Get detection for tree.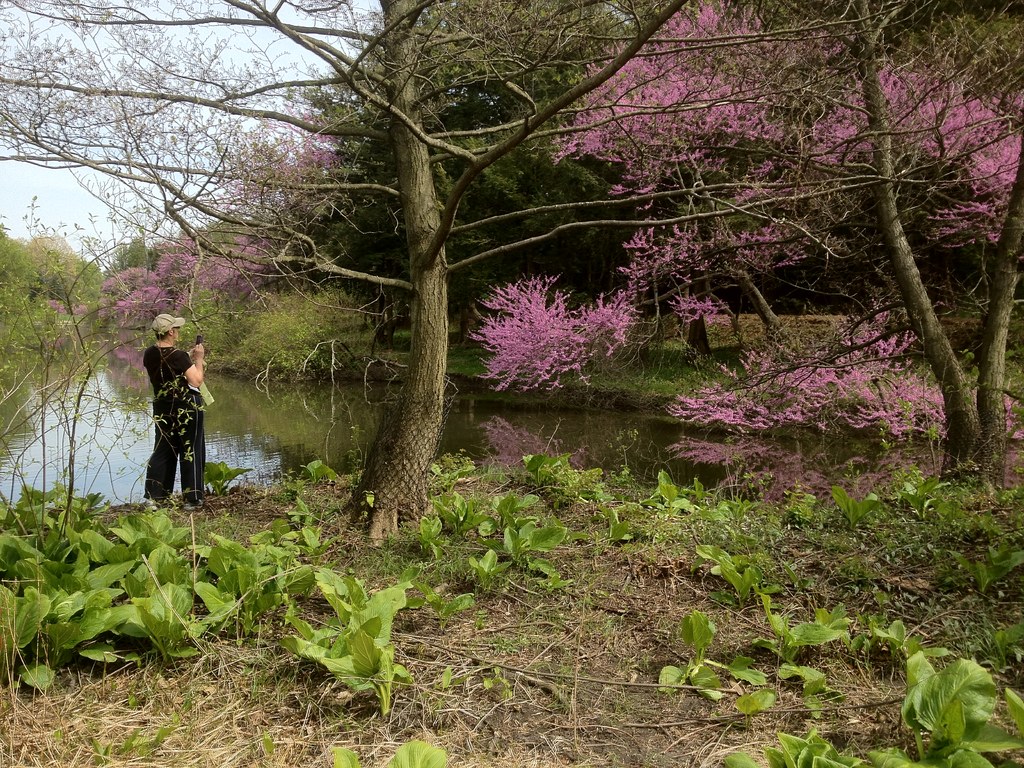
Detection: 445:0:1023:481.
